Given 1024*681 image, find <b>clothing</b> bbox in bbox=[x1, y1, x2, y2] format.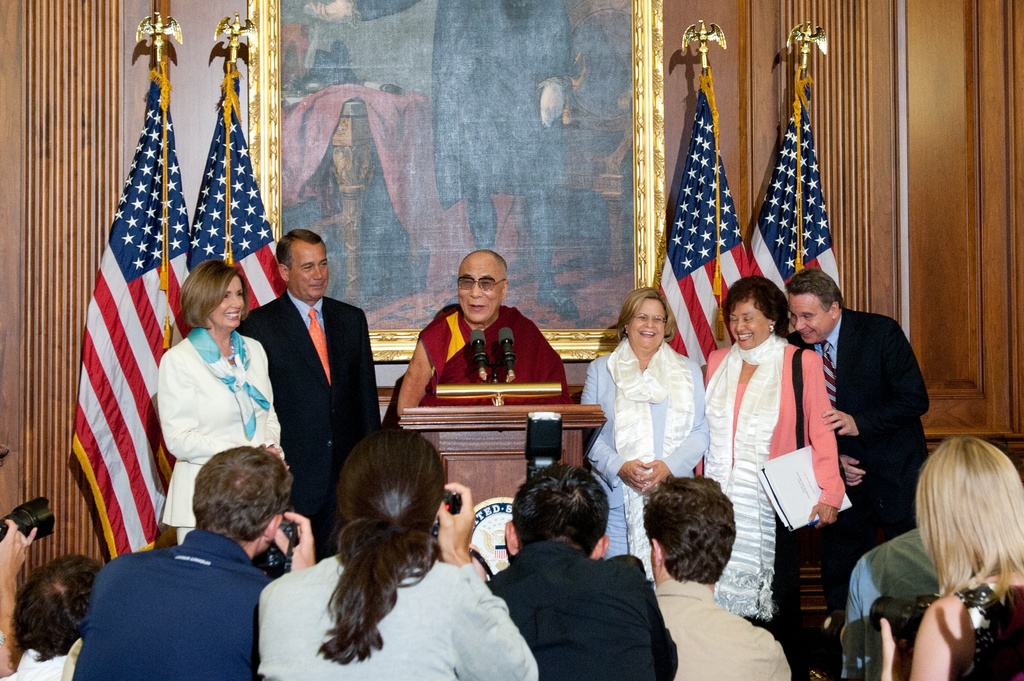
bbox=[67, 518, 282, 669].
